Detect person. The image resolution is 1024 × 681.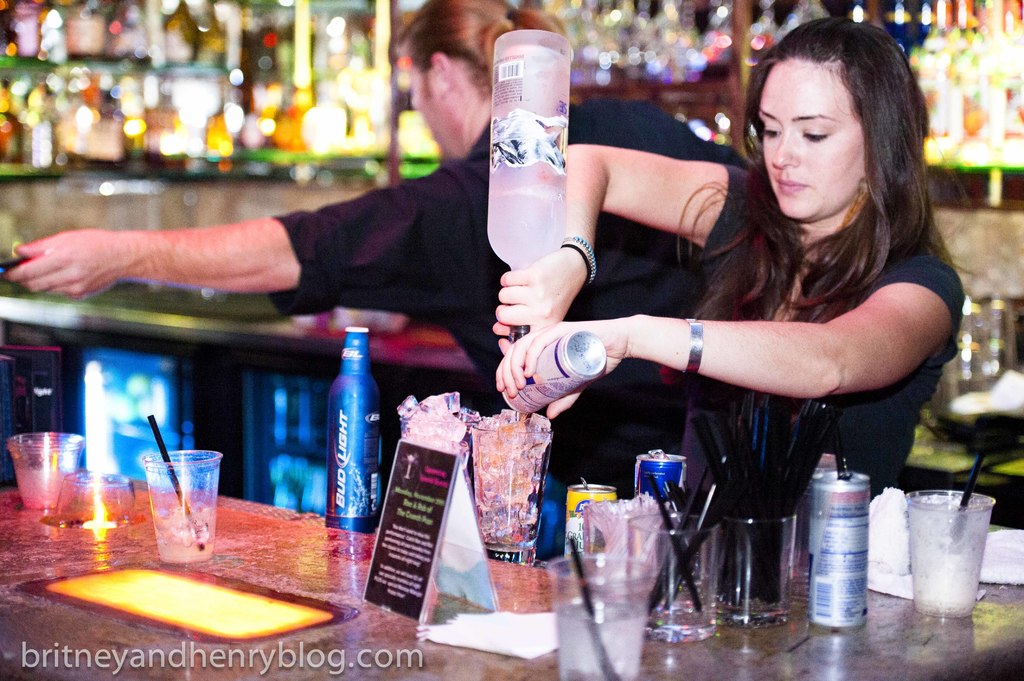
pyautogui.locateOnScreen(2, 0, 730, 540).
